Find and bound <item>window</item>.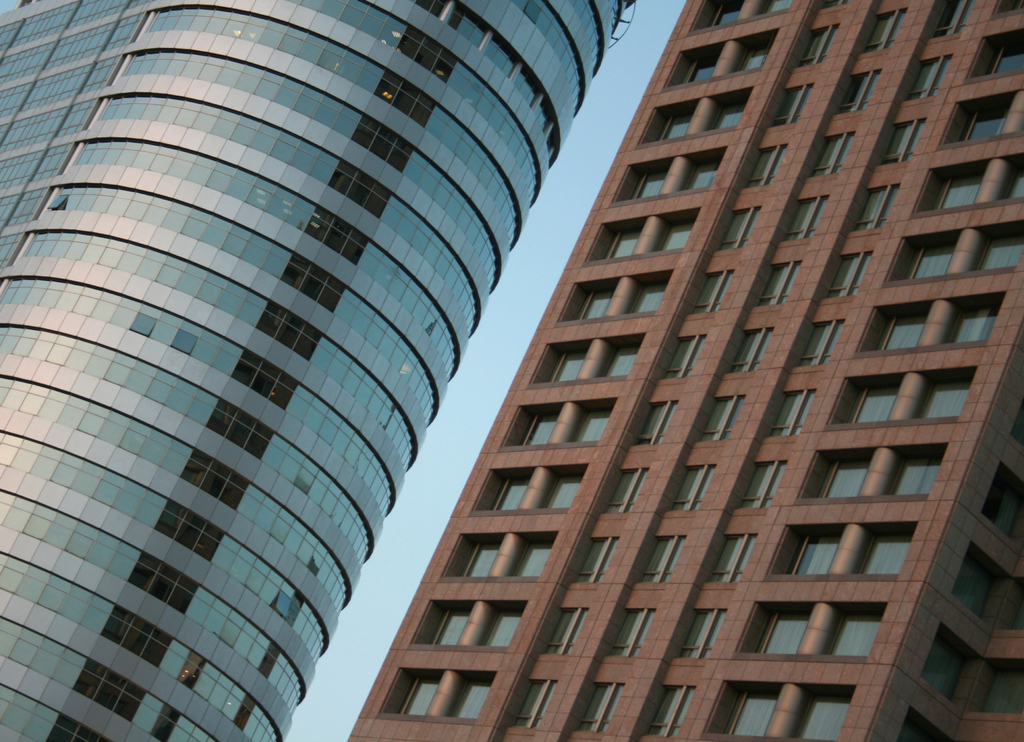
Bound: locate(717, 207, 763, 250).
